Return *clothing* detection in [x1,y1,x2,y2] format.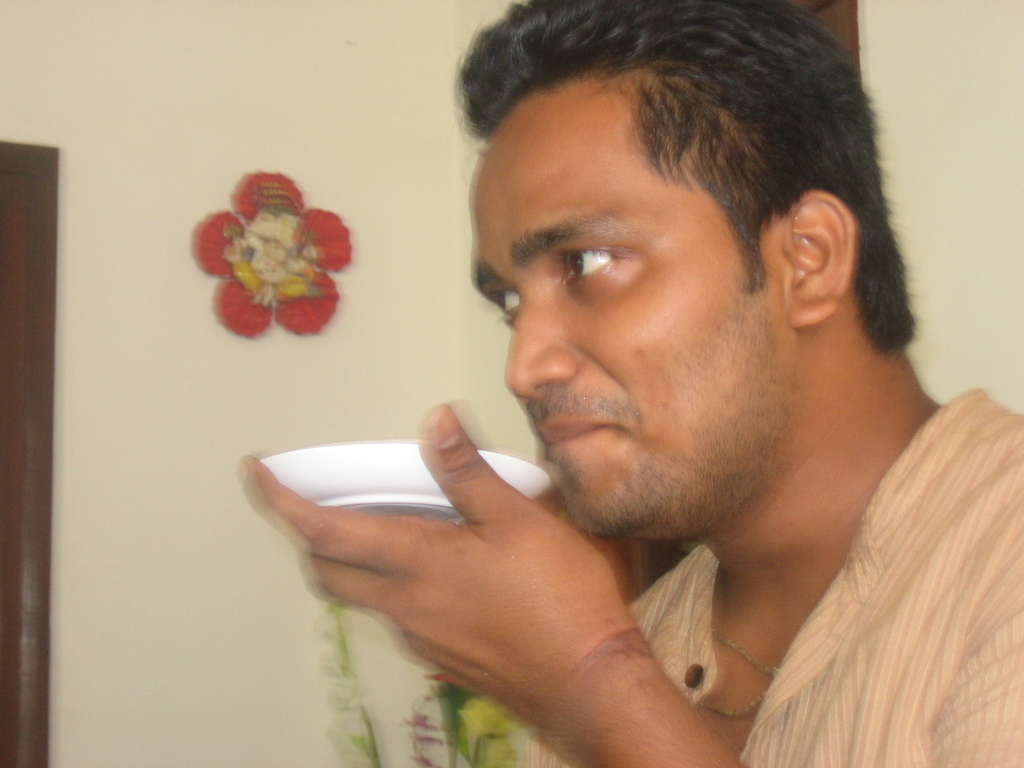
[512,378,1023,767].
